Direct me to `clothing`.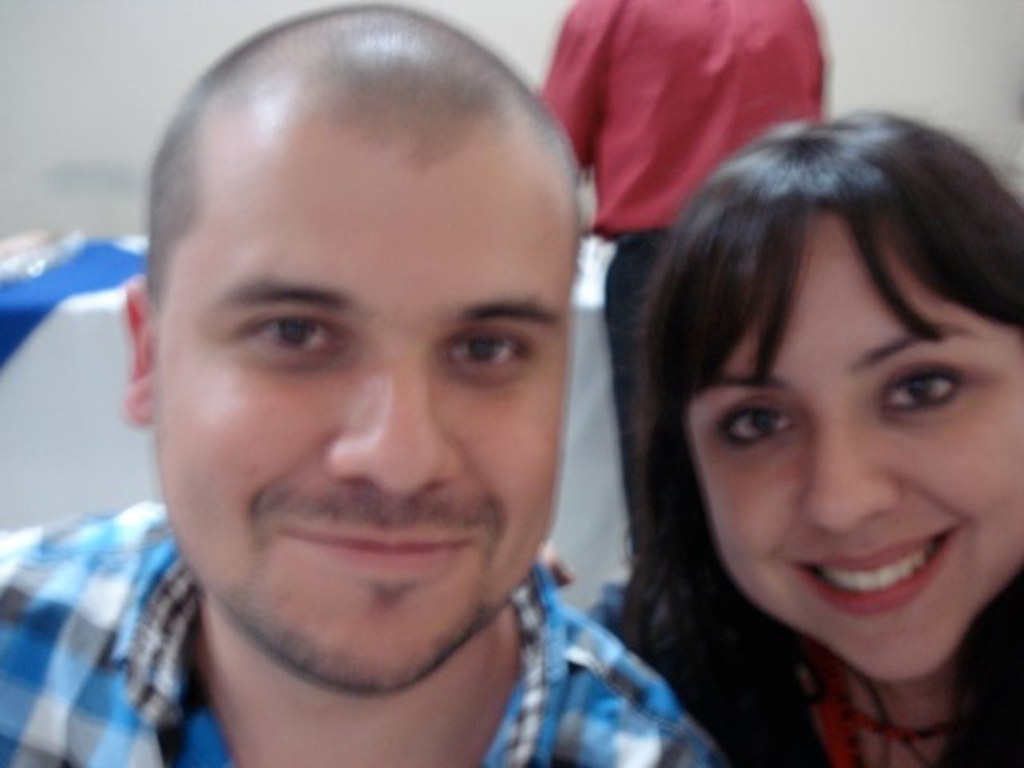
Direction: left=0, top=499, right=722, bottom=766.
